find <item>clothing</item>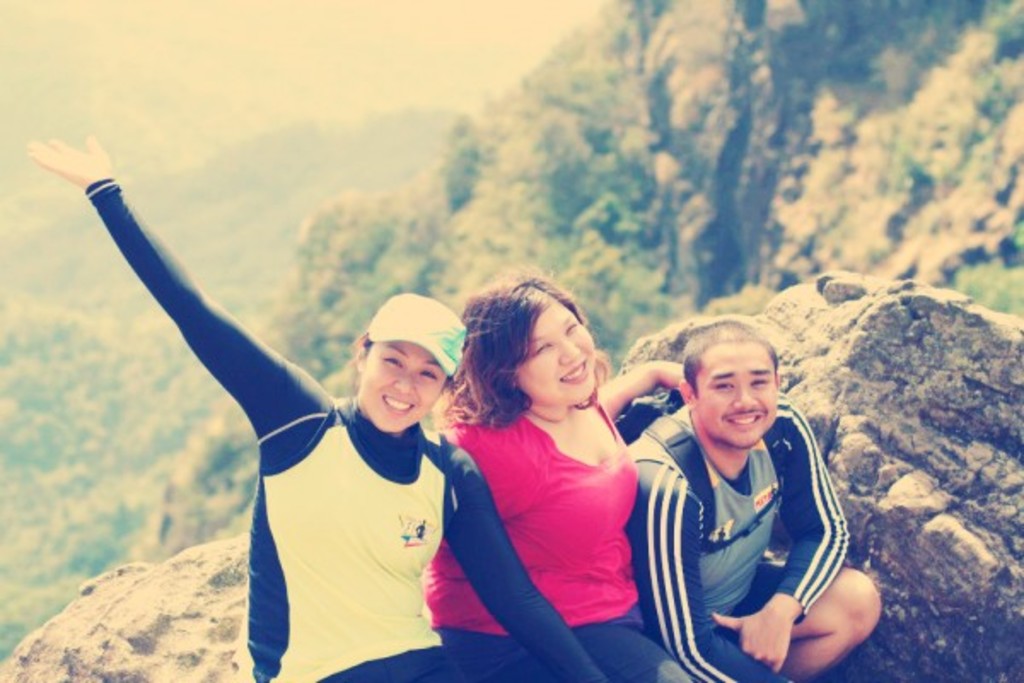
select_region(620, 403, 852, 681)
